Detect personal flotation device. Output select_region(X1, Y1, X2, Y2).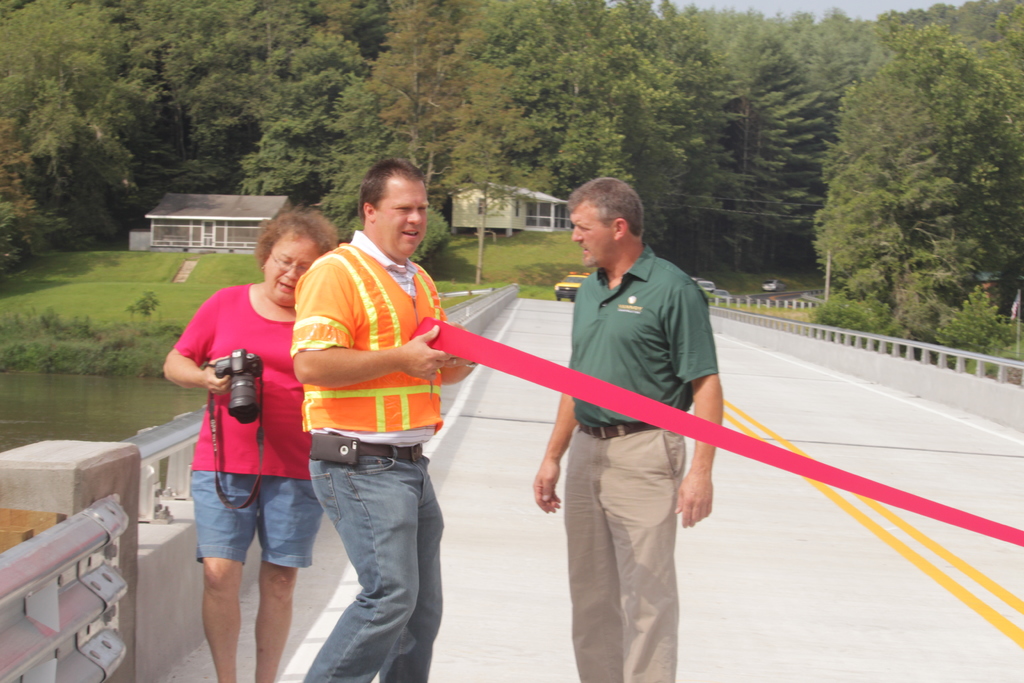
select_region(289, 240, 440, 436).
